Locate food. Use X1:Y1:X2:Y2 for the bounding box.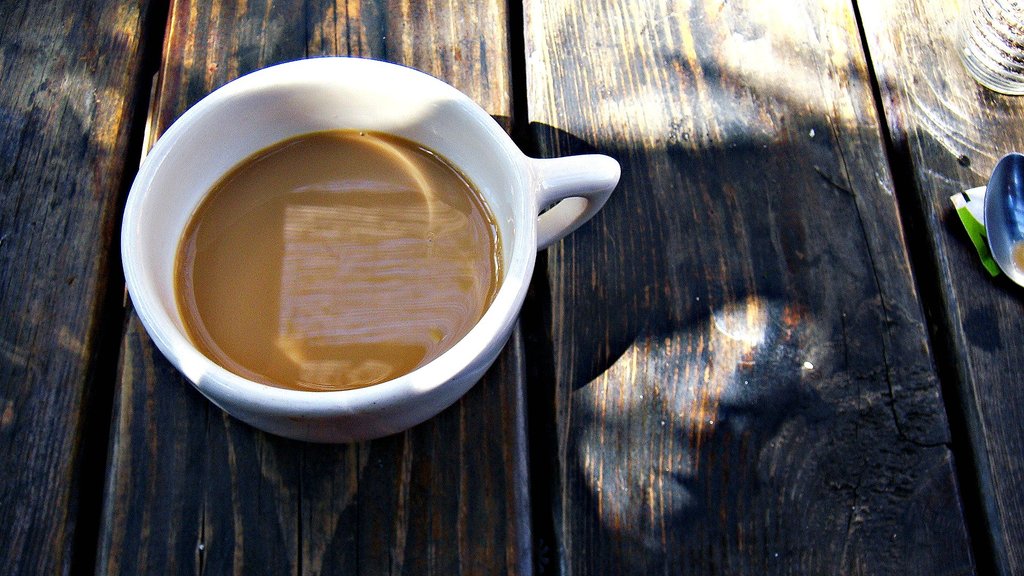
152:104:520:385.
